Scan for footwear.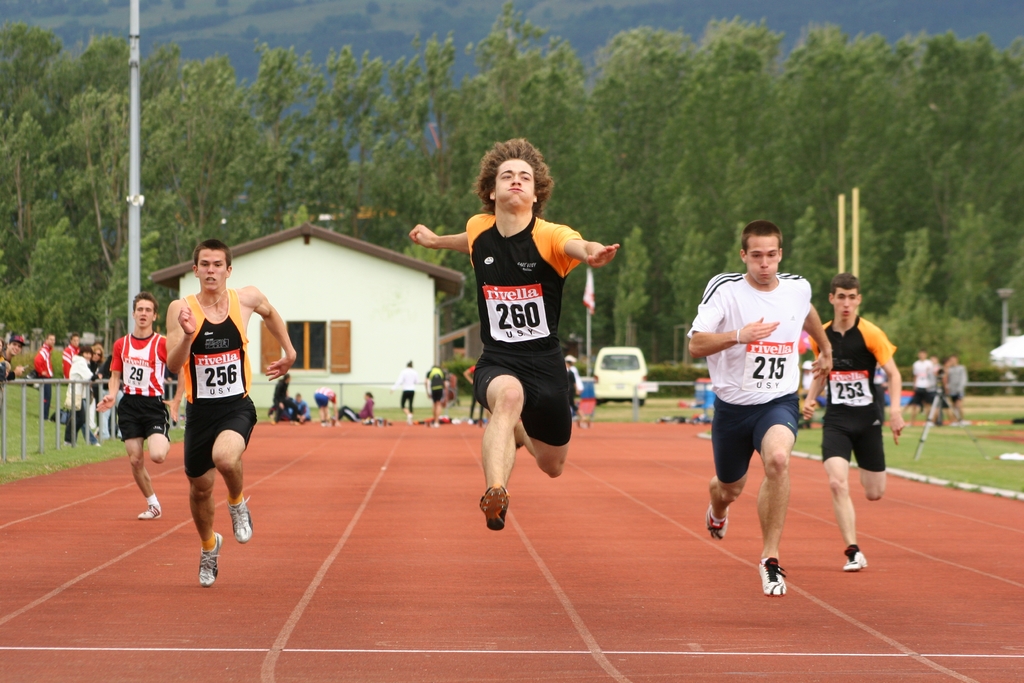
Scan result: (758,559,783,602).
